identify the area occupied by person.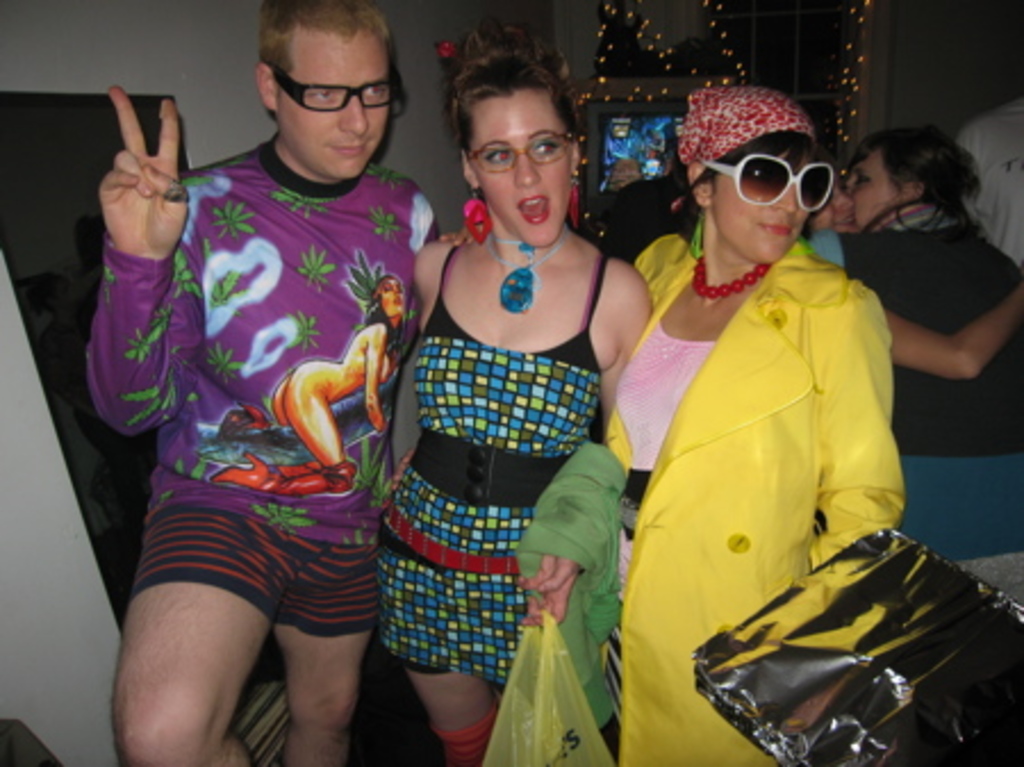
Area: select_region(378, 27, 655, 765).
